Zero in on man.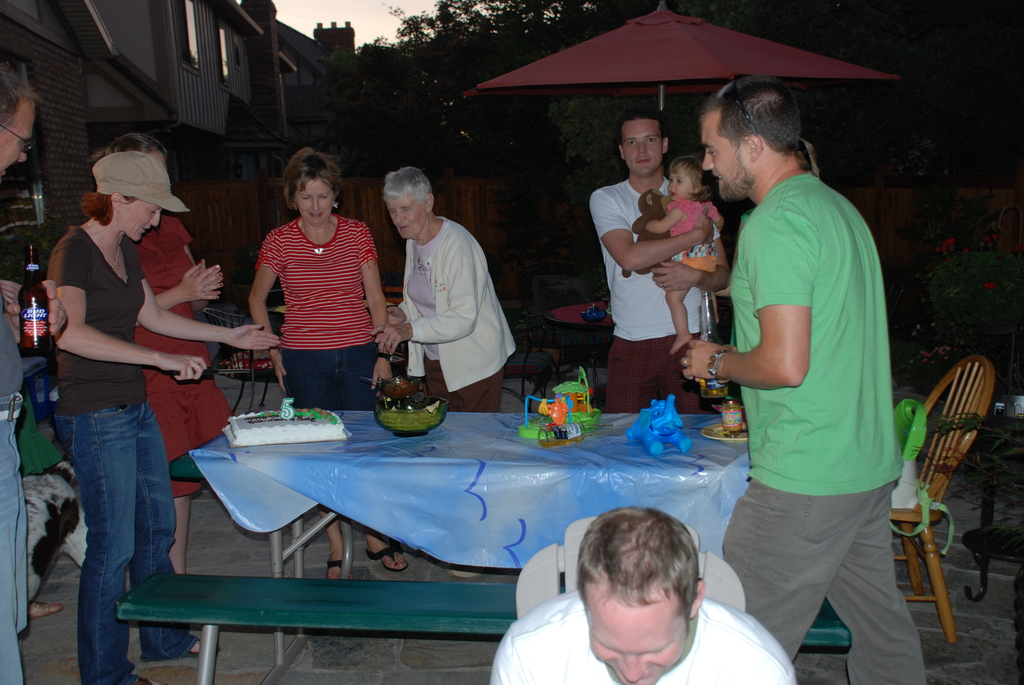
Zeroed in: Rect(700, 56, 915, 668).
